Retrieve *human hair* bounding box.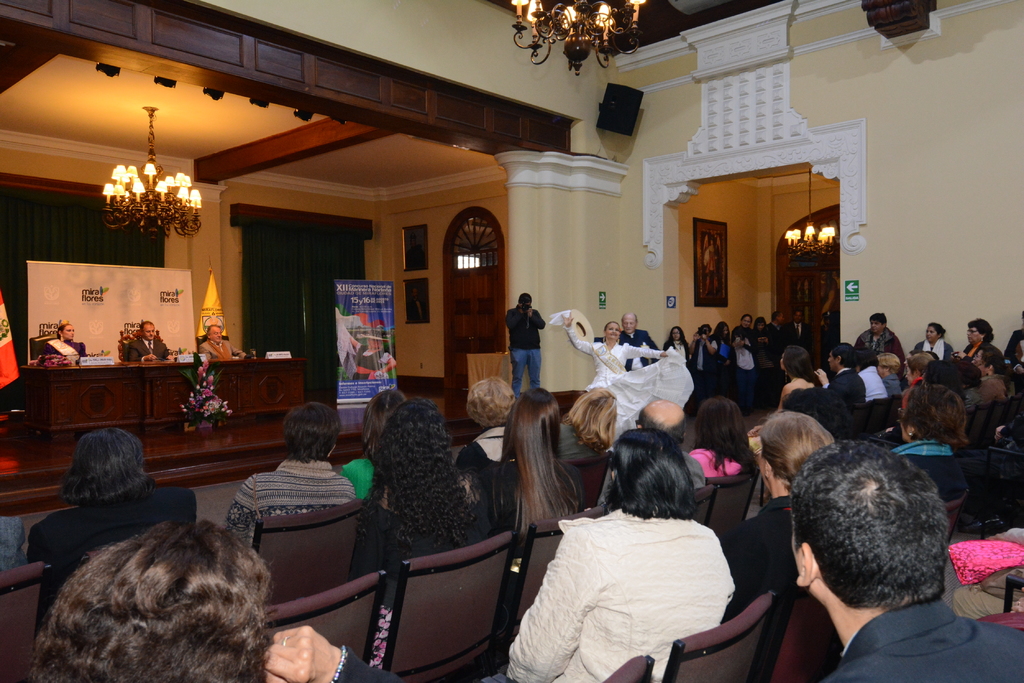
Bounding box: detection(973, 342, 1010, 373).
